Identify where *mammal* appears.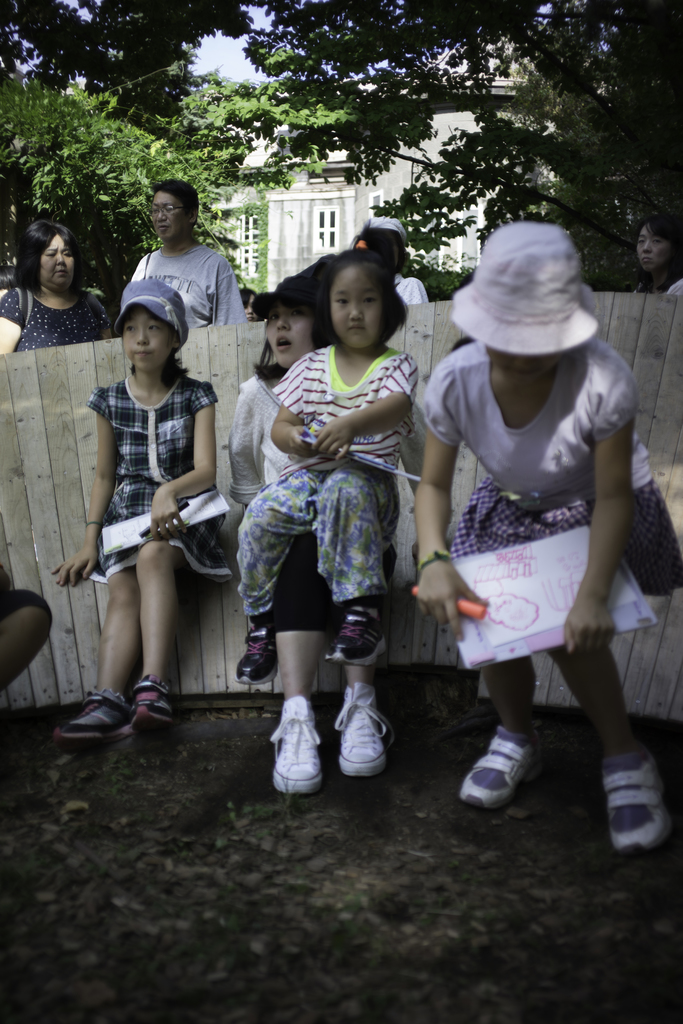
Appears at crop(633, 213, 682, 295).
